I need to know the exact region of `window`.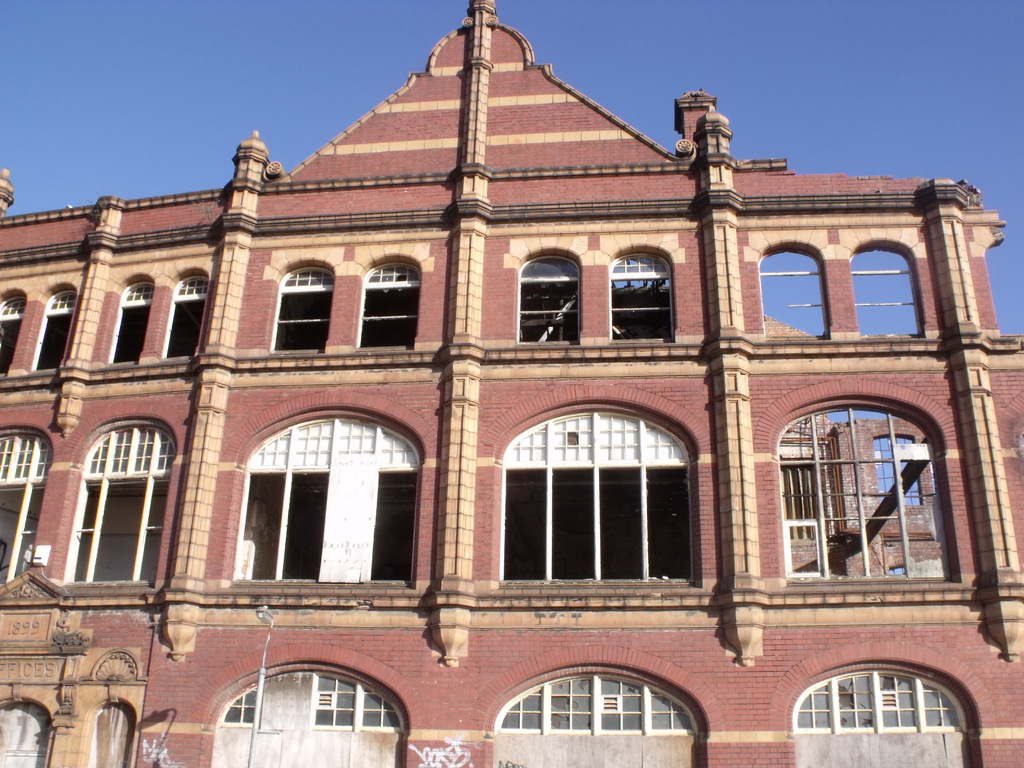
Region: bbox(356, 256, 422, 349).
